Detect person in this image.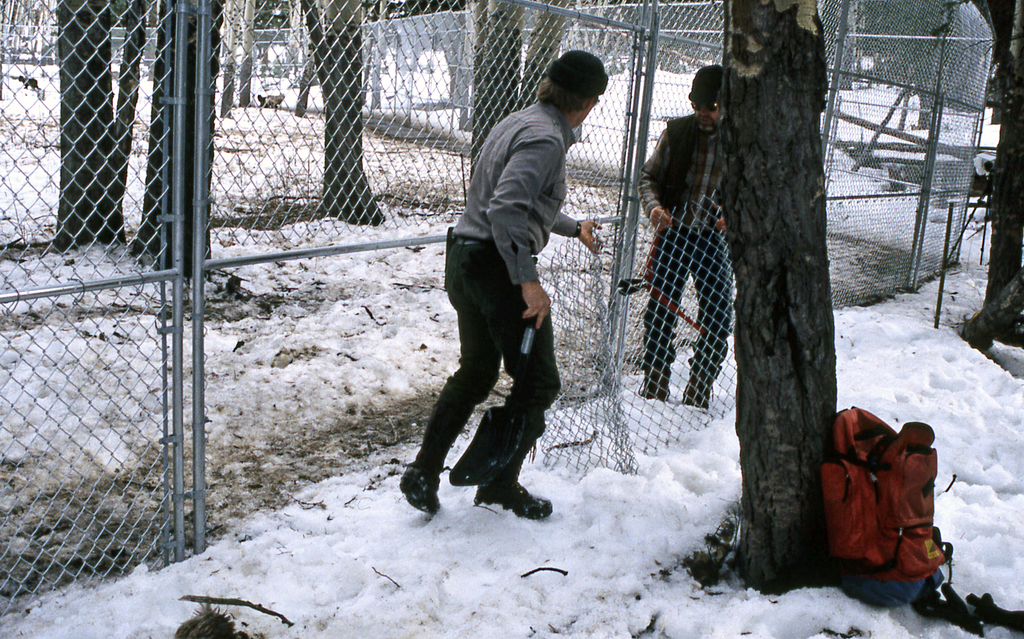
Detection: x1=641 y1=61 x2=727 y2=416.
